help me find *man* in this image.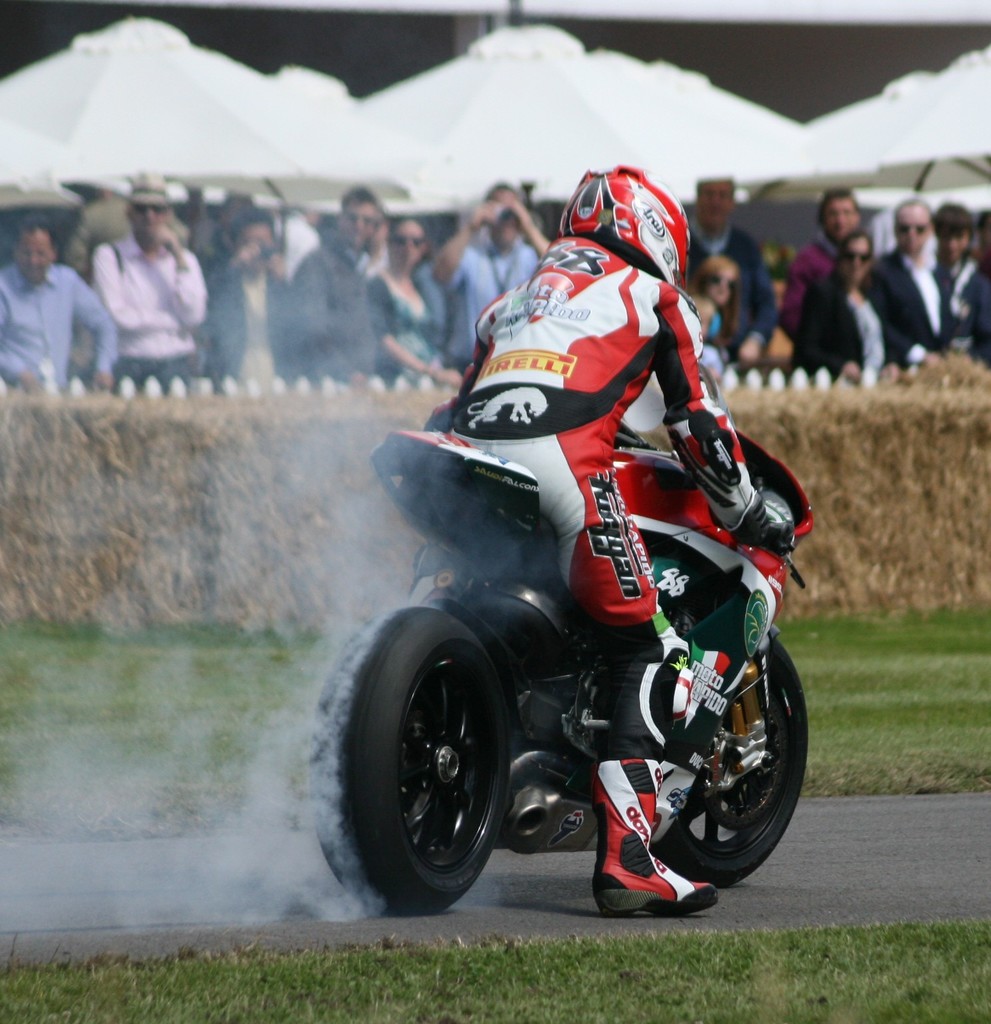
Found it: 869/196/957/384.
